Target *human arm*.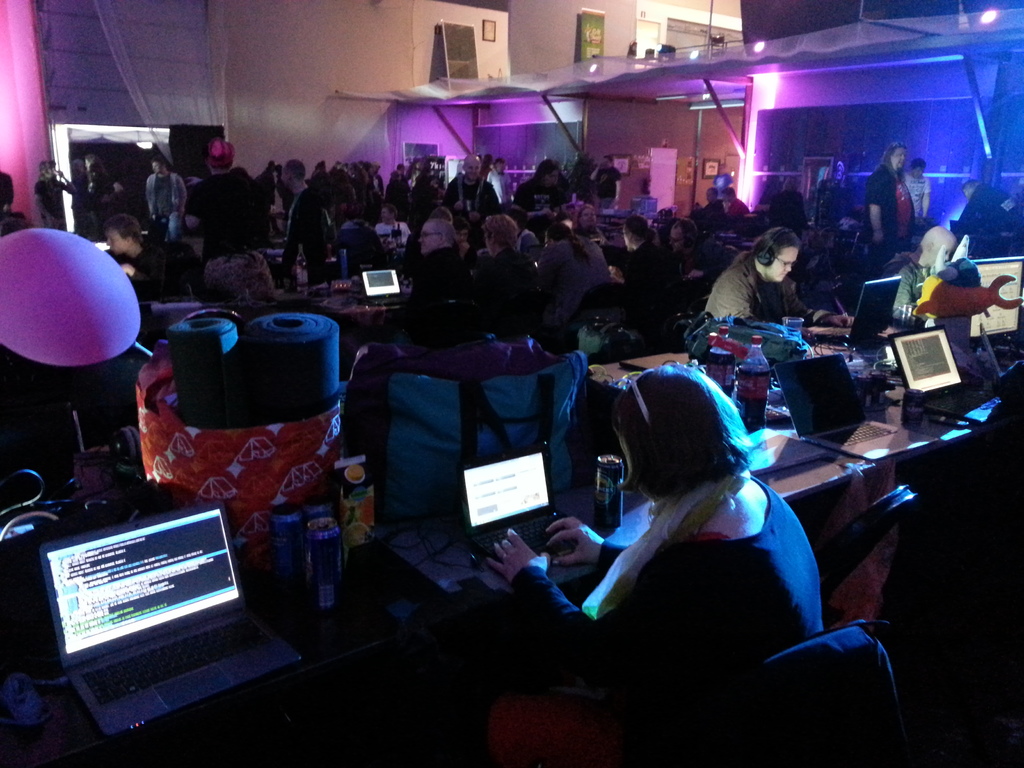
Target region: x1=484 y1=532 x2=680 y2=672.
